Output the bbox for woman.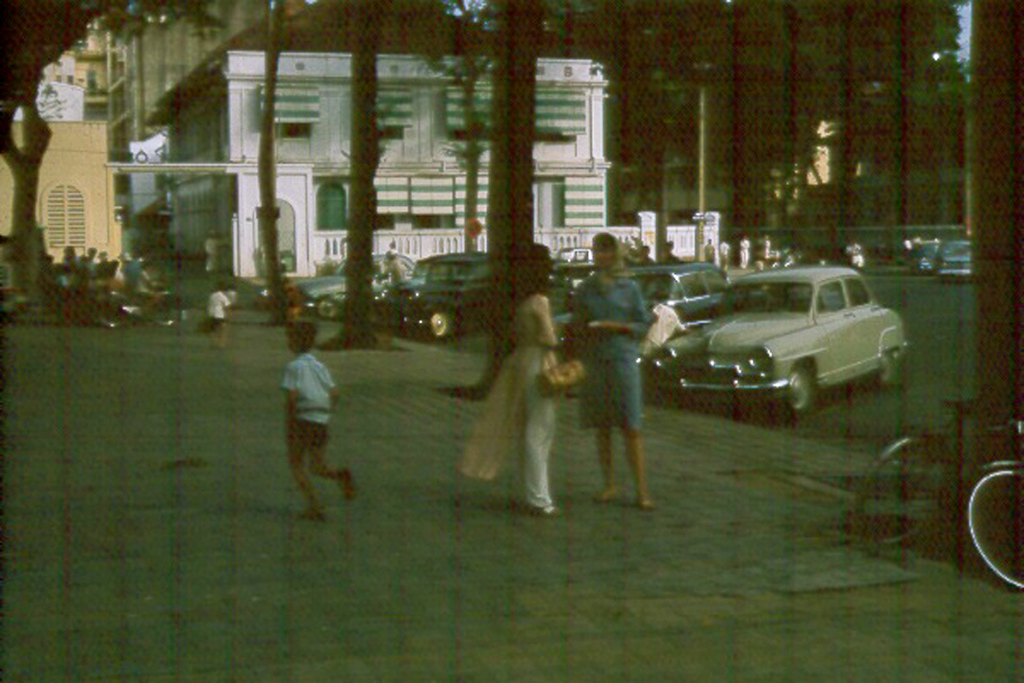
[left=583, top=254, right=667, bottom=511].
